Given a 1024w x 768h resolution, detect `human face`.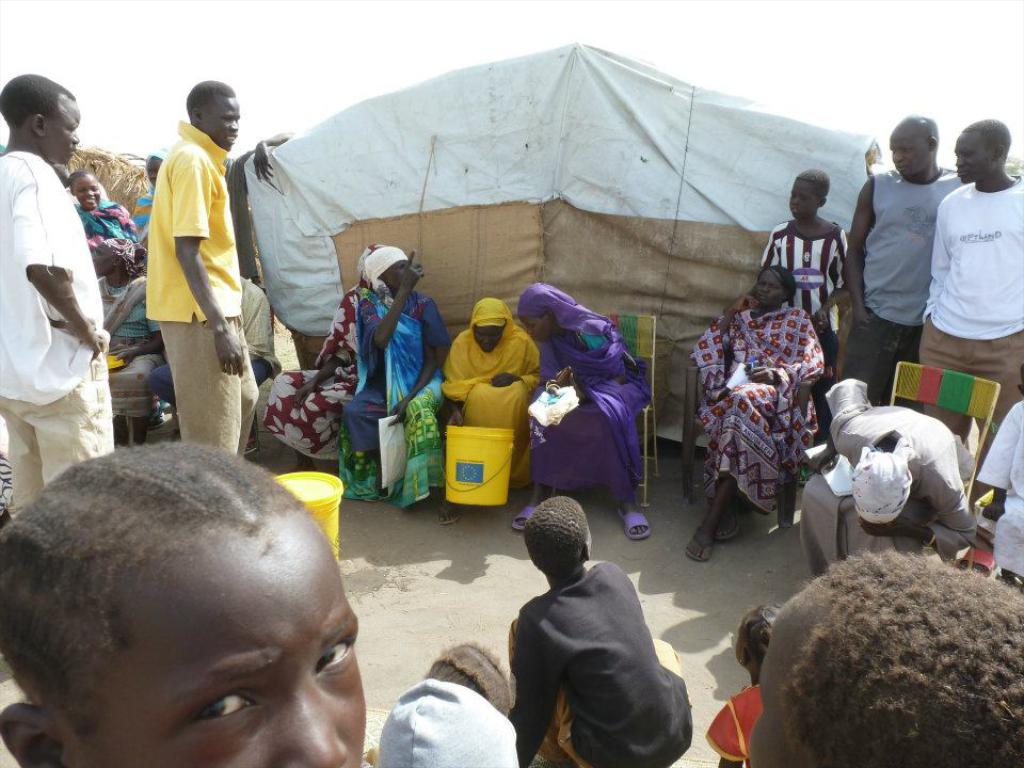
[x1=891, y1=129, x2=926, y2=177].
